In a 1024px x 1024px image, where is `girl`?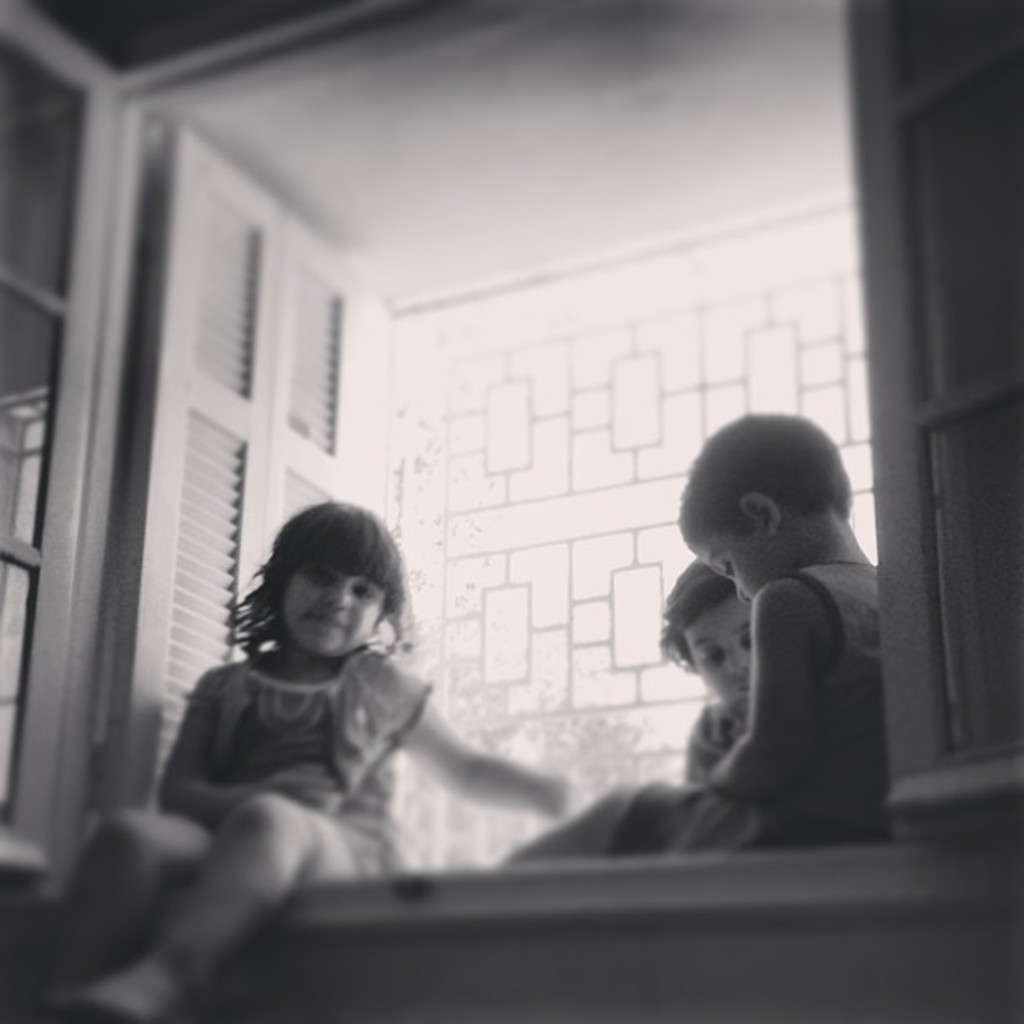
(x1=0, y1=497, x2=574, y2=1017).
